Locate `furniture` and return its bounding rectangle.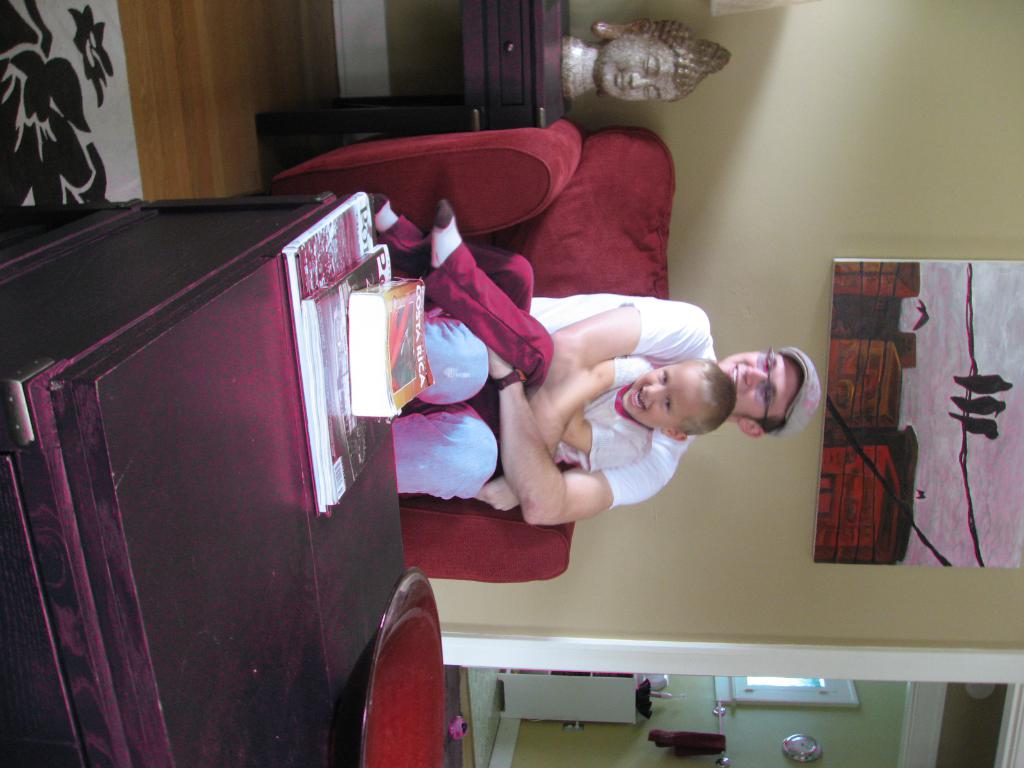
(255,0,571,130).
